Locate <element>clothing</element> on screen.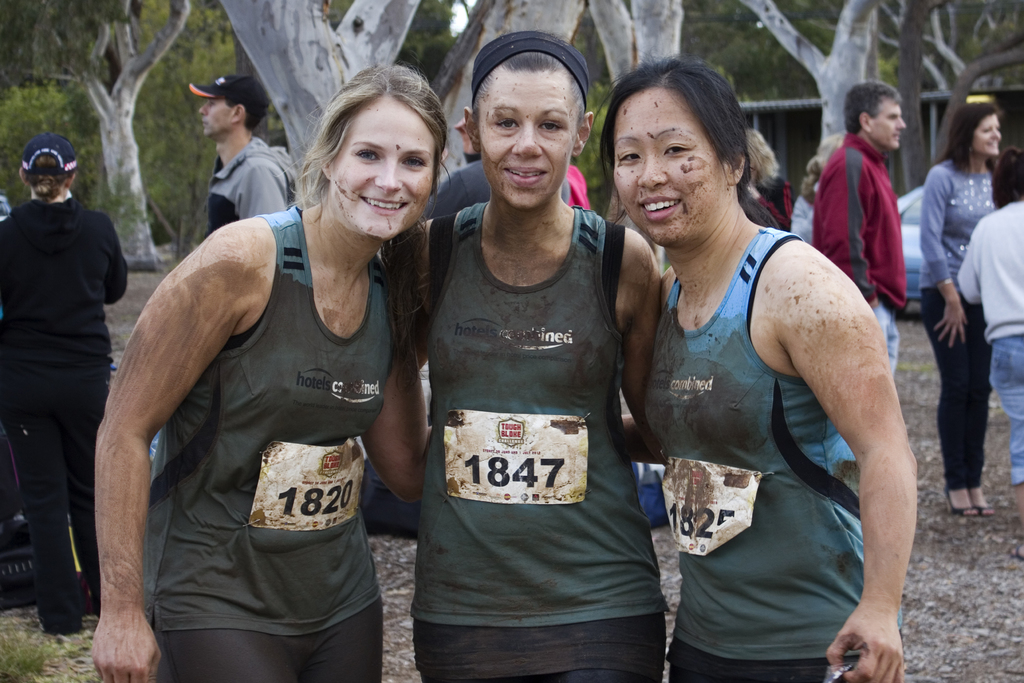
On screen at <box>910,159,1012,488</box>.
